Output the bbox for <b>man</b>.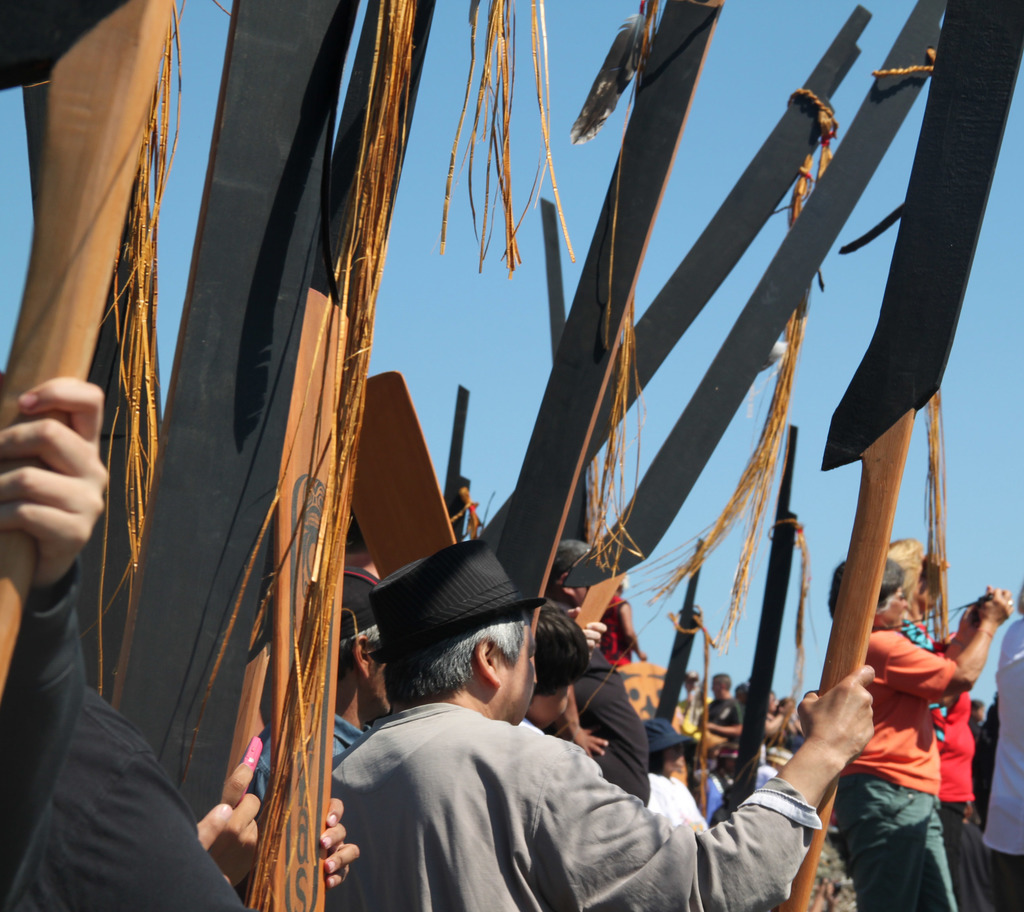
534, 543, 647, 808.
